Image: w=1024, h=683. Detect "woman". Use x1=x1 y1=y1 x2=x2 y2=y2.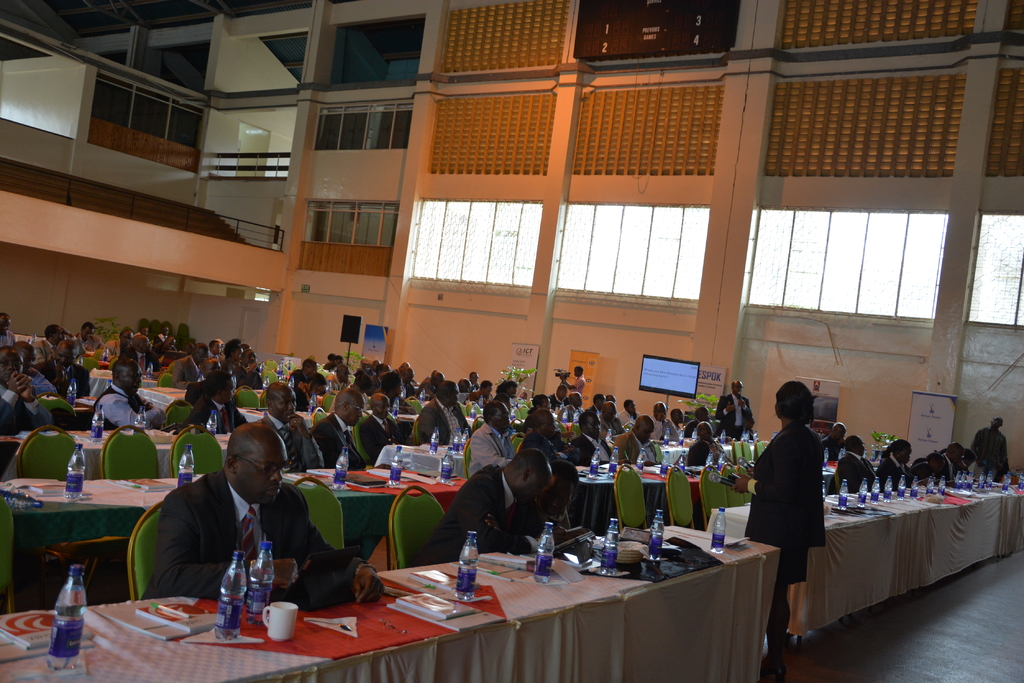
x1=879 y1=437 x2=915 y2=496.
